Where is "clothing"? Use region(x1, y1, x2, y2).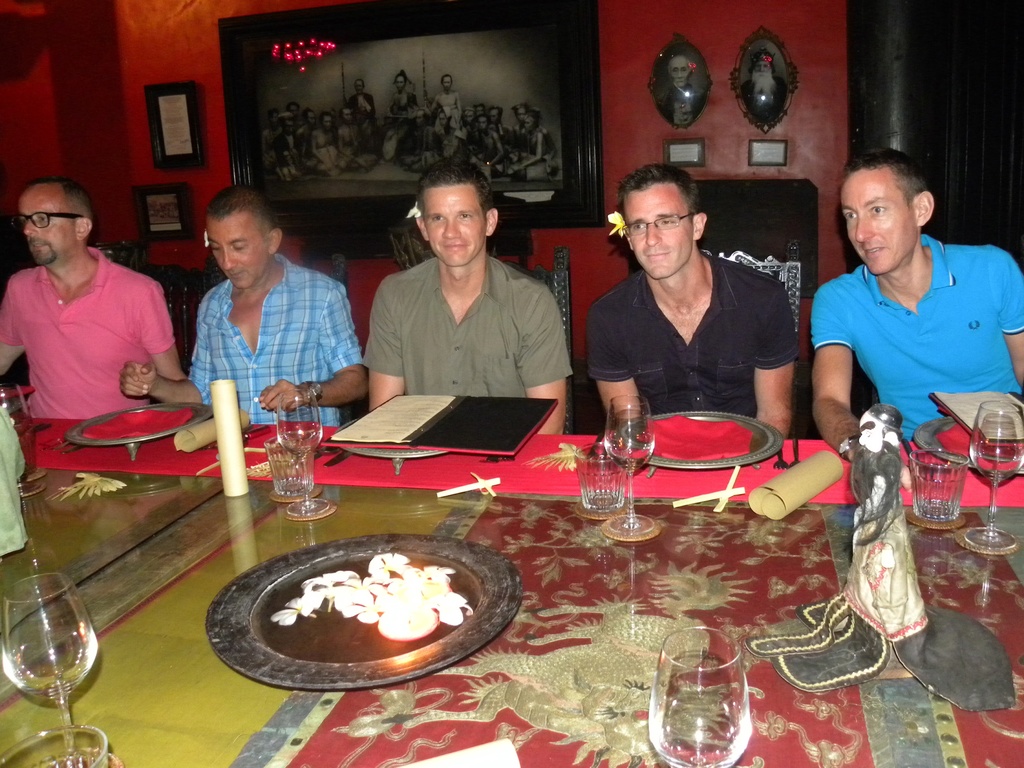
region(368, 252, 574, 396).
